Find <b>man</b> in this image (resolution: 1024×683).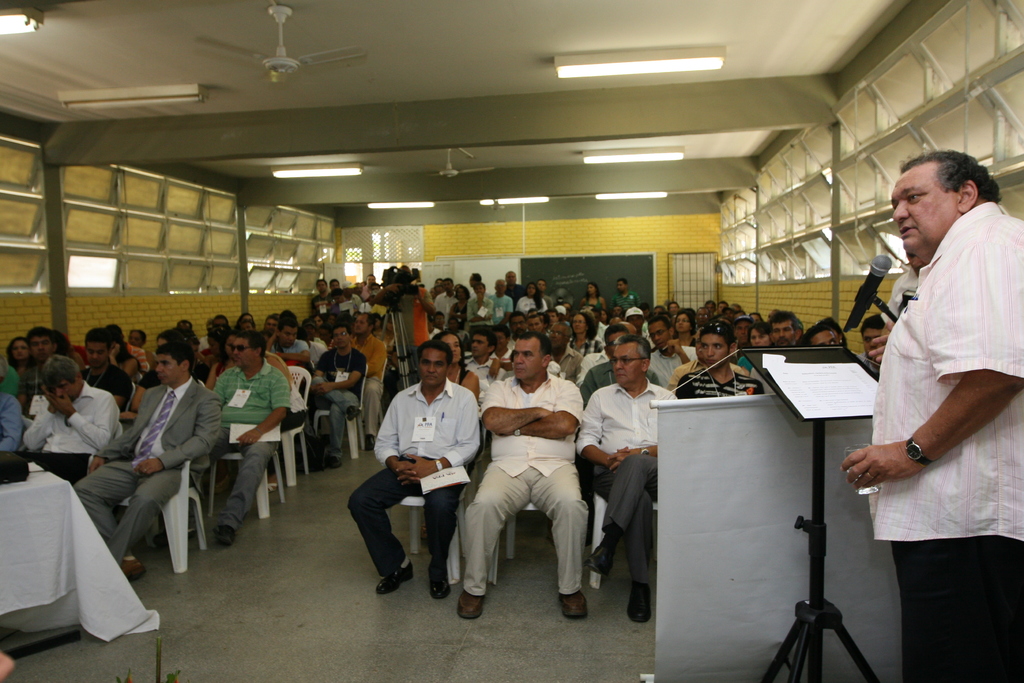
(x1=81, y1=331, x2=132, y2=398).
